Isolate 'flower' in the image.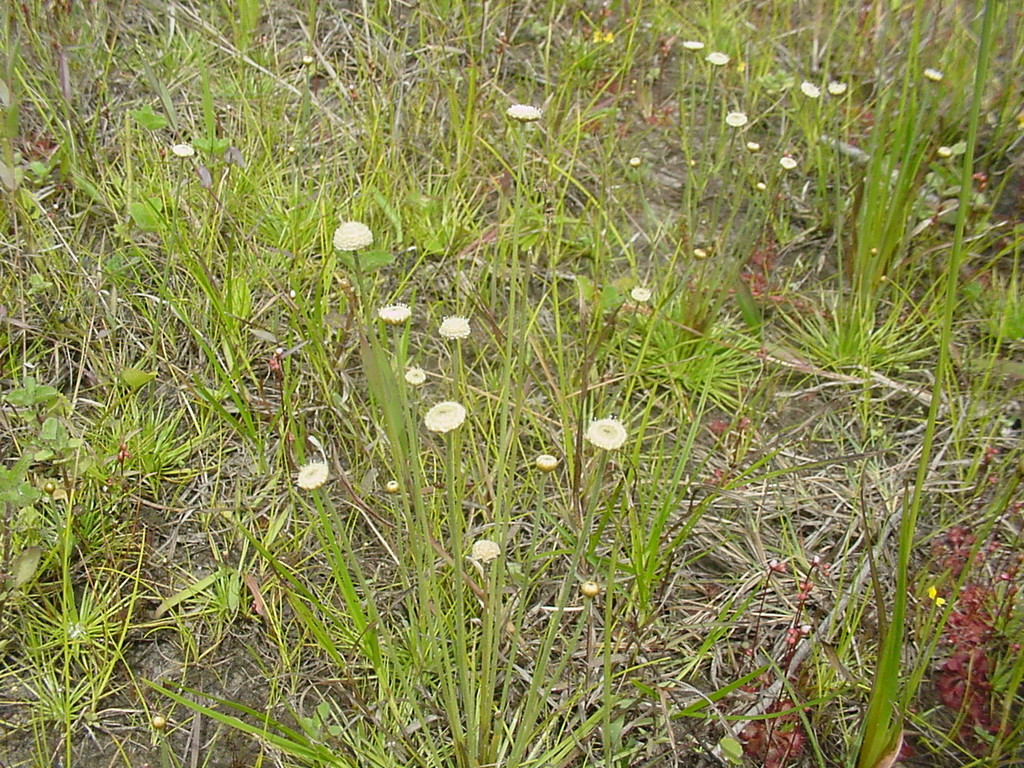
Isolated region: (left=401, top=365, right=428, bottom=387).
